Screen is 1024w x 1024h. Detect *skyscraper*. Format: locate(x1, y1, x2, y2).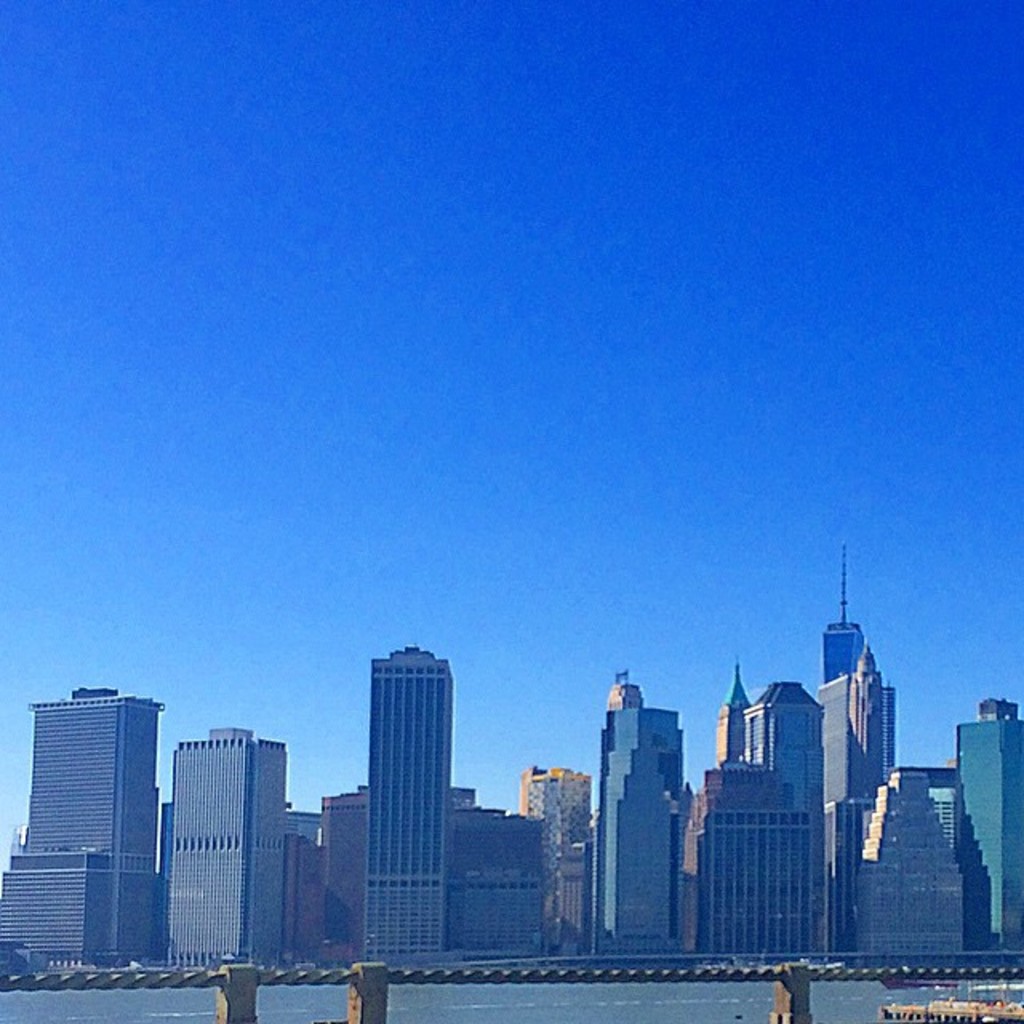
locate(589, 672, 680, 955).
